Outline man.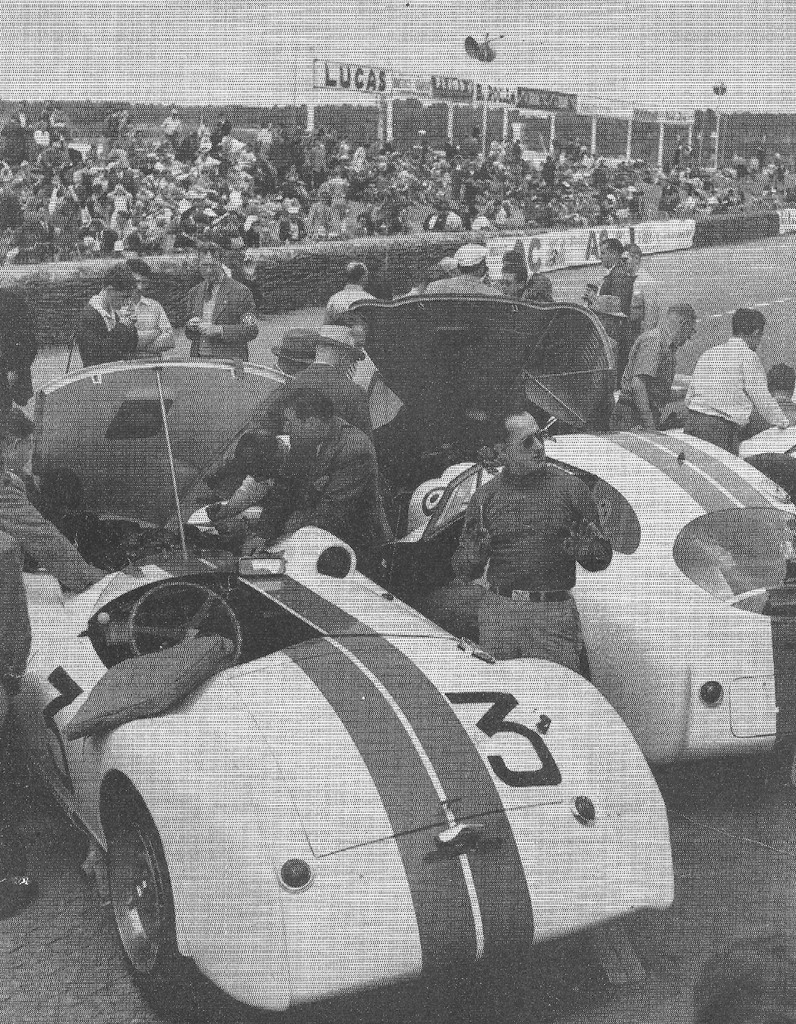
Outline: x1=275, y1=326, x2=375, y2=439.
